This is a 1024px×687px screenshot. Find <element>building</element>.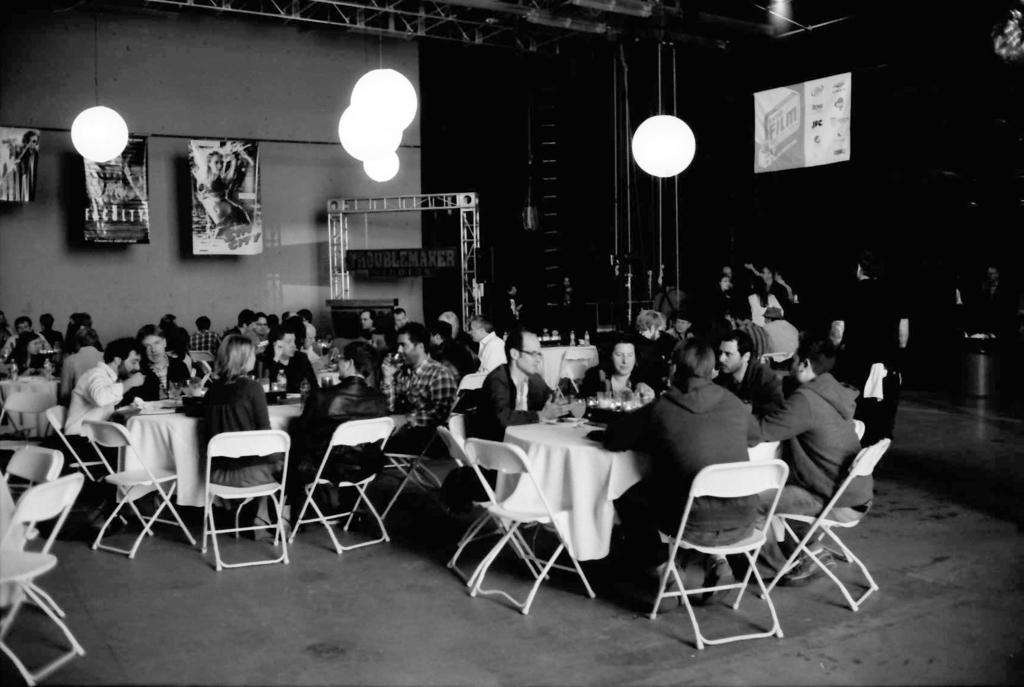
Bounding box: [x1=0, y1=2, x2=1023, y2=686].
